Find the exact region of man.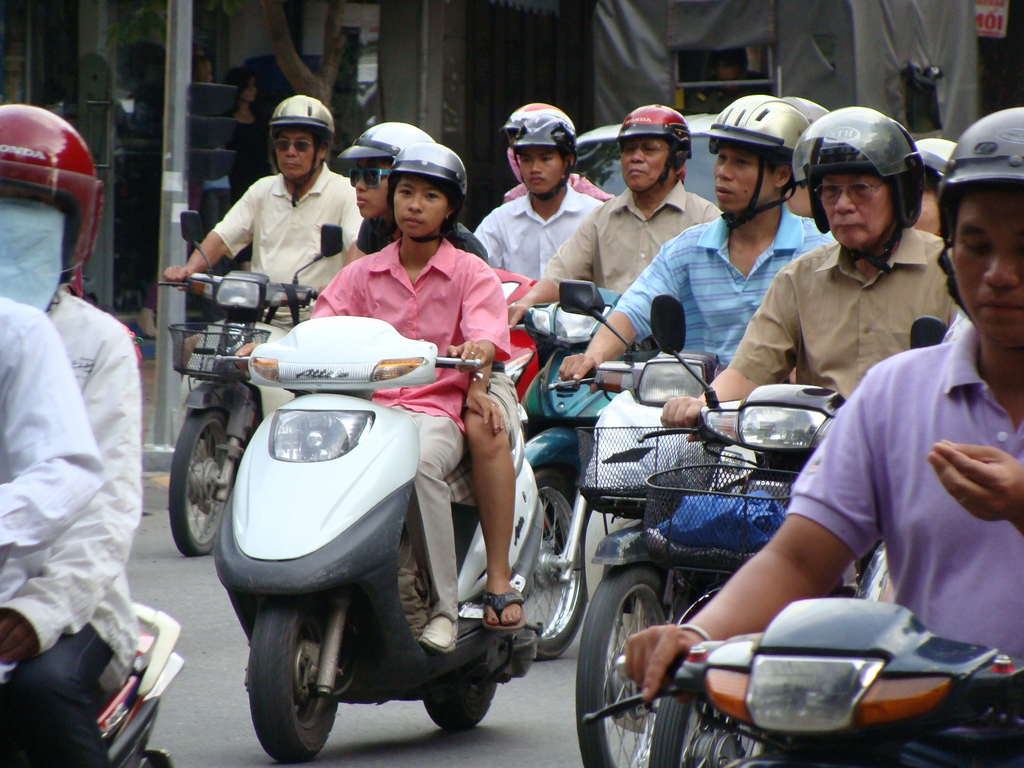
Exact region: (623, 105, 1023, 705).
